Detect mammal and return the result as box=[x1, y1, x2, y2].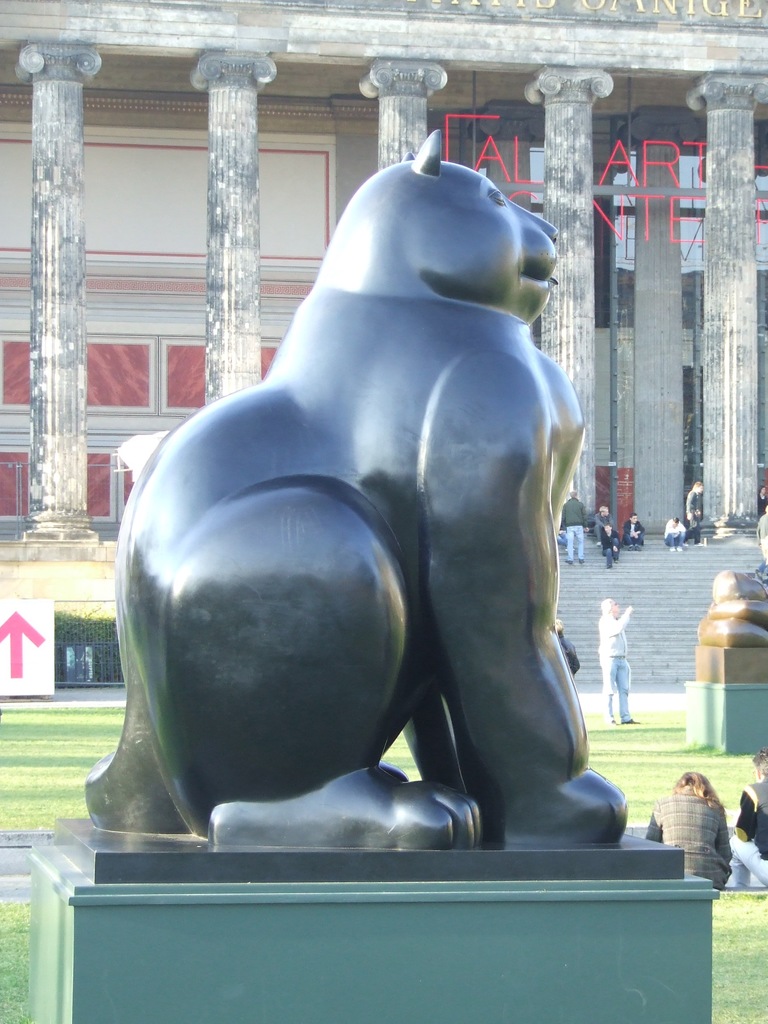
box=[728, 748, 767, 888].
